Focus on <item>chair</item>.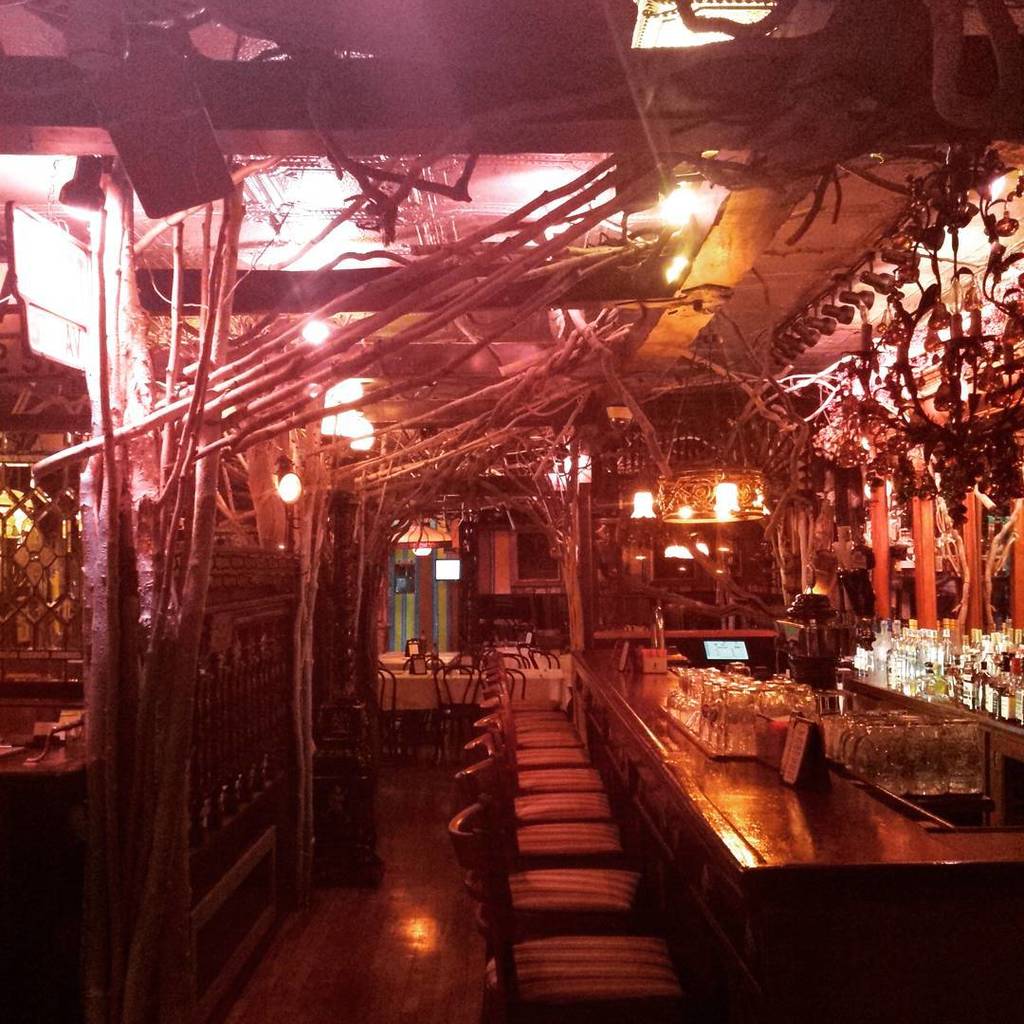
Focused at [491,669,524,710].
